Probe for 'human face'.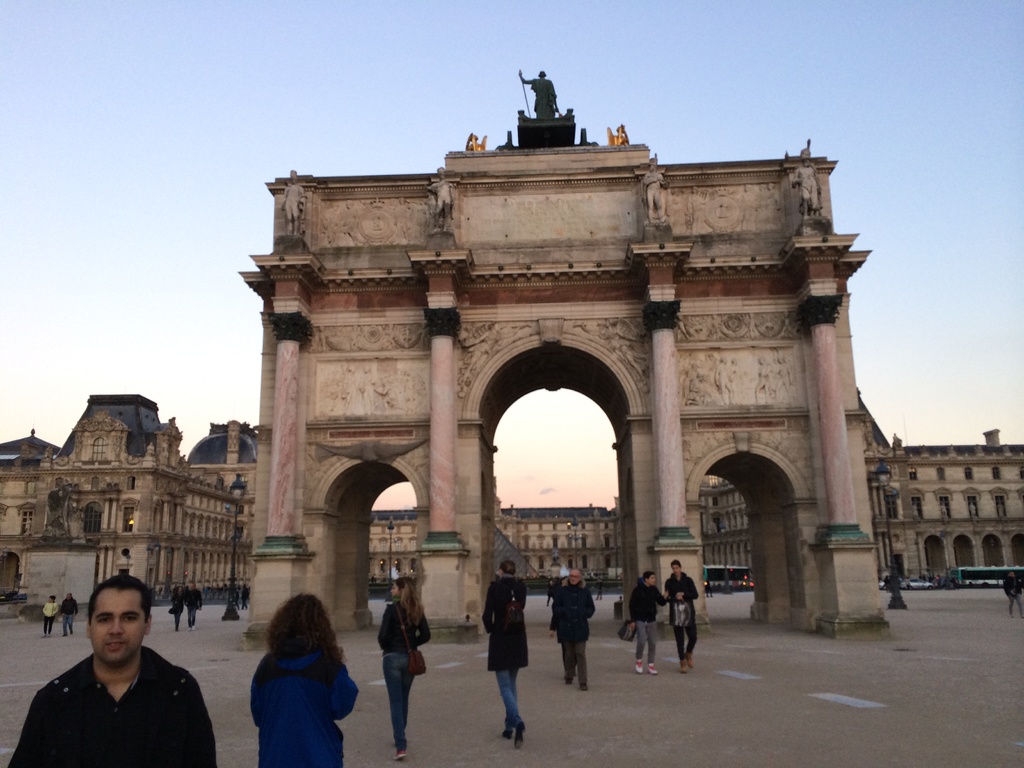
Probe result: Rect(91, 587, 144, 664).
